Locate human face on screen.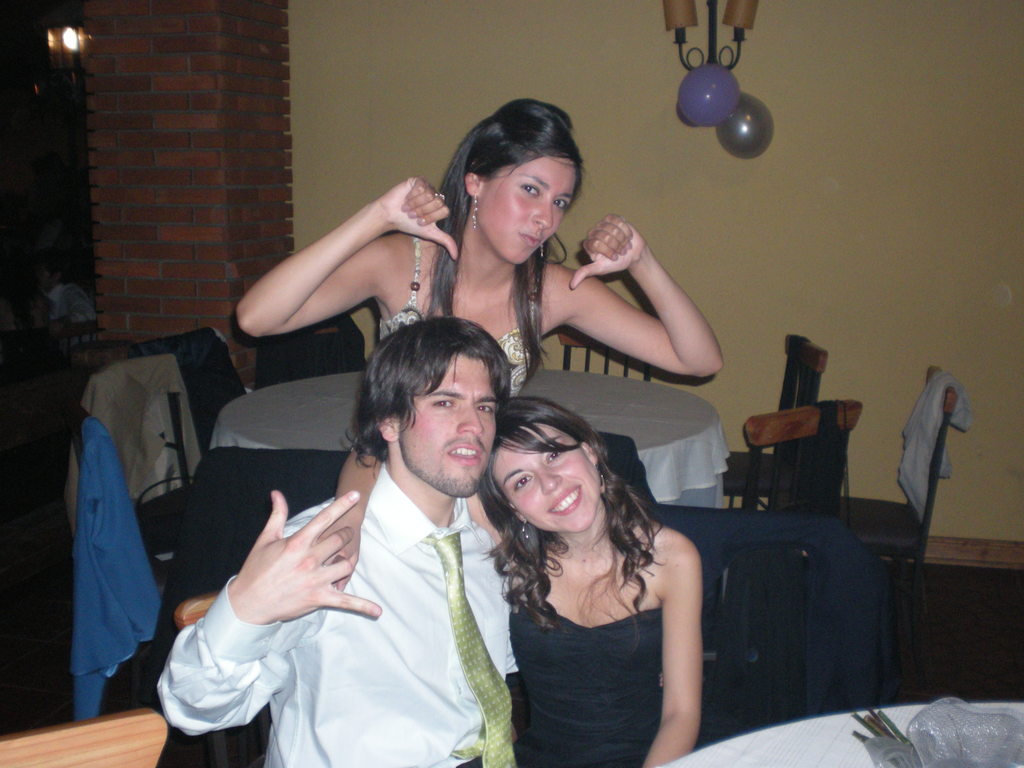
On screen at rect(396, 351, 495, 492).
